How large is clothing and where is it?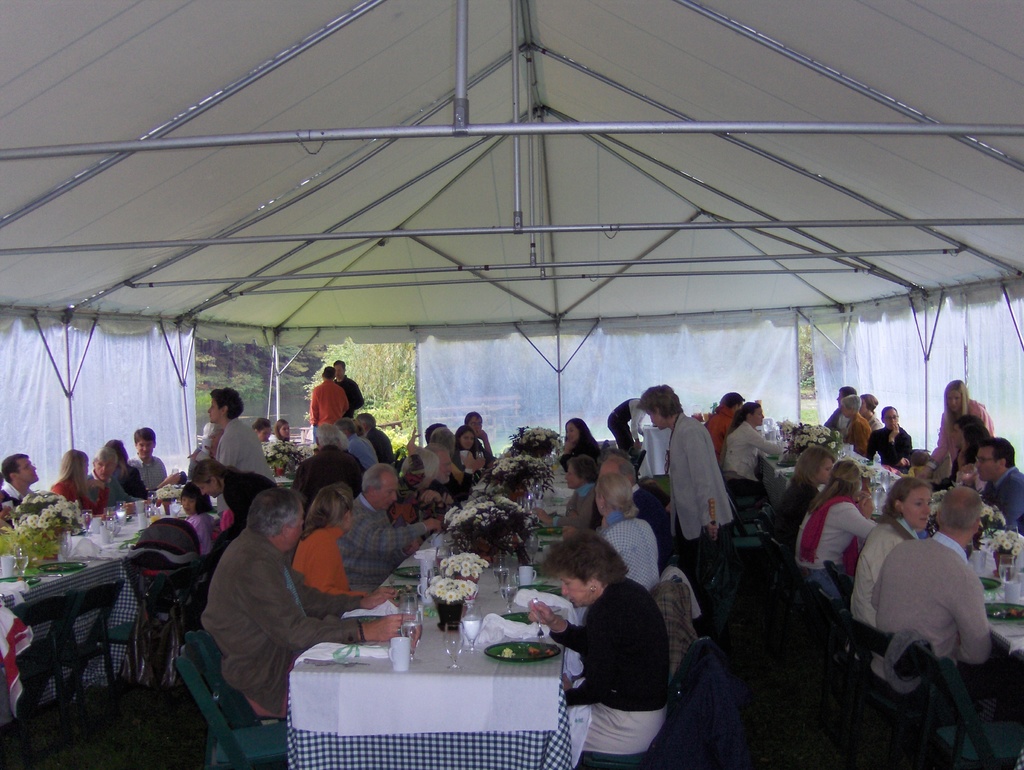
Bounding box: (54,478,102,515).
